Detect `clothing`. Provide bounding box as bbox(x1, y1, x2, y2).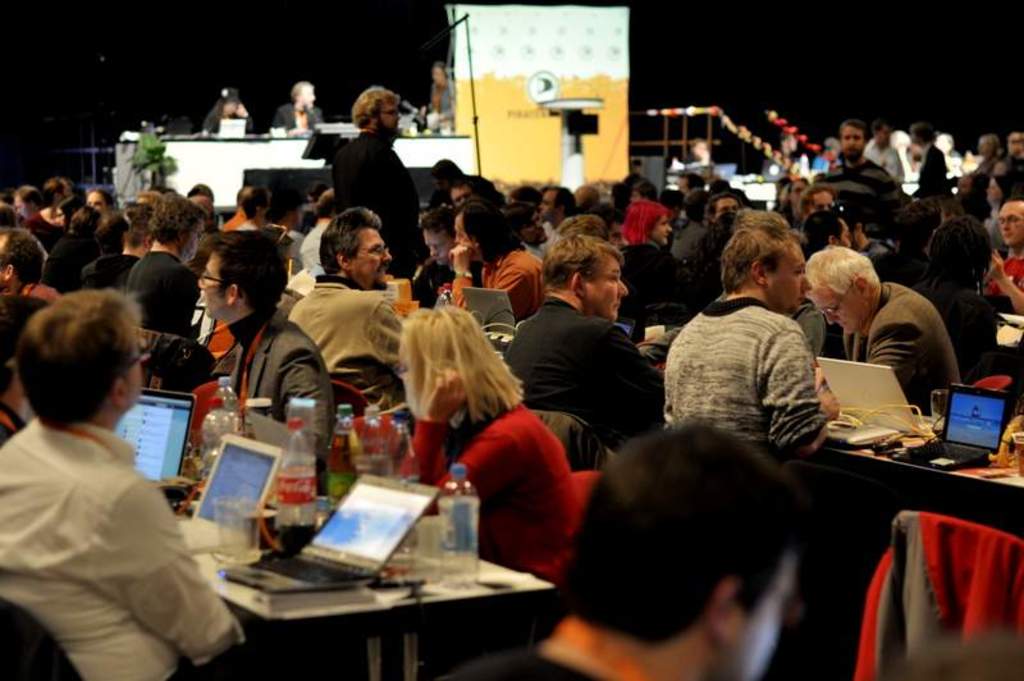
bbox(659, 297, 828, 452).
